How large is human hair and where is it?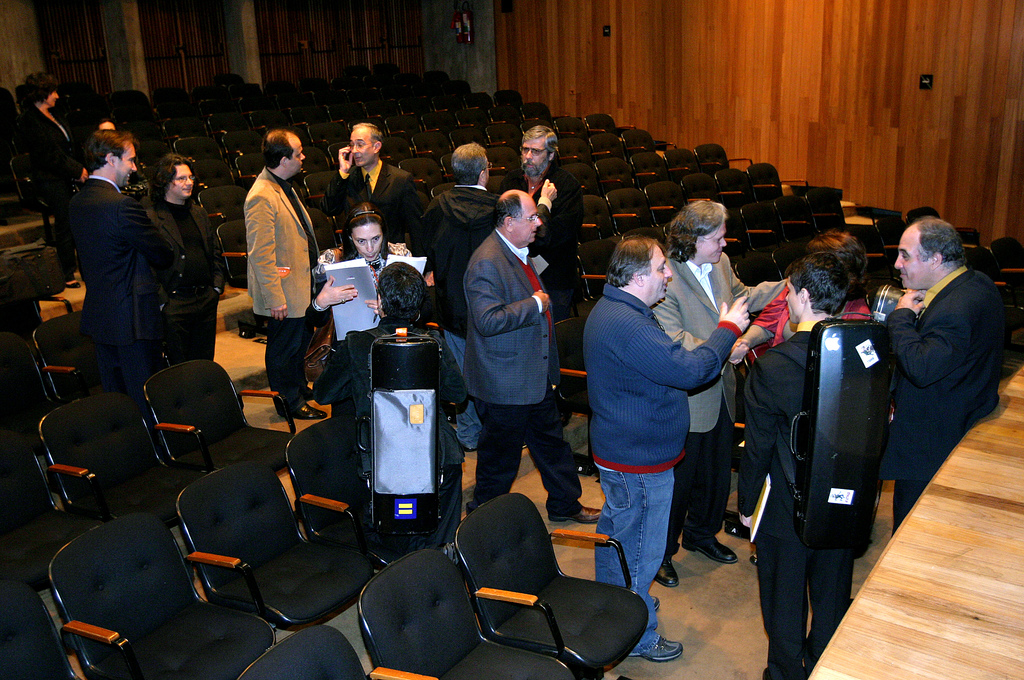
Bounding box: bbox=(340, 193, 391, 262).
